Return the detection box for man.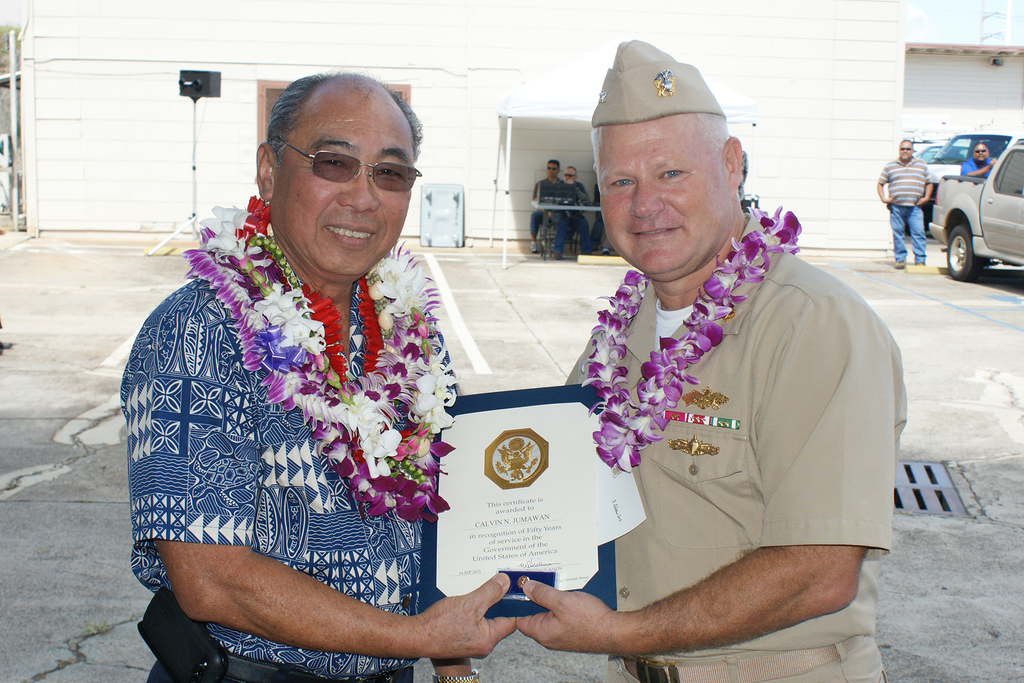
rect(561, 165, 590, 252).
